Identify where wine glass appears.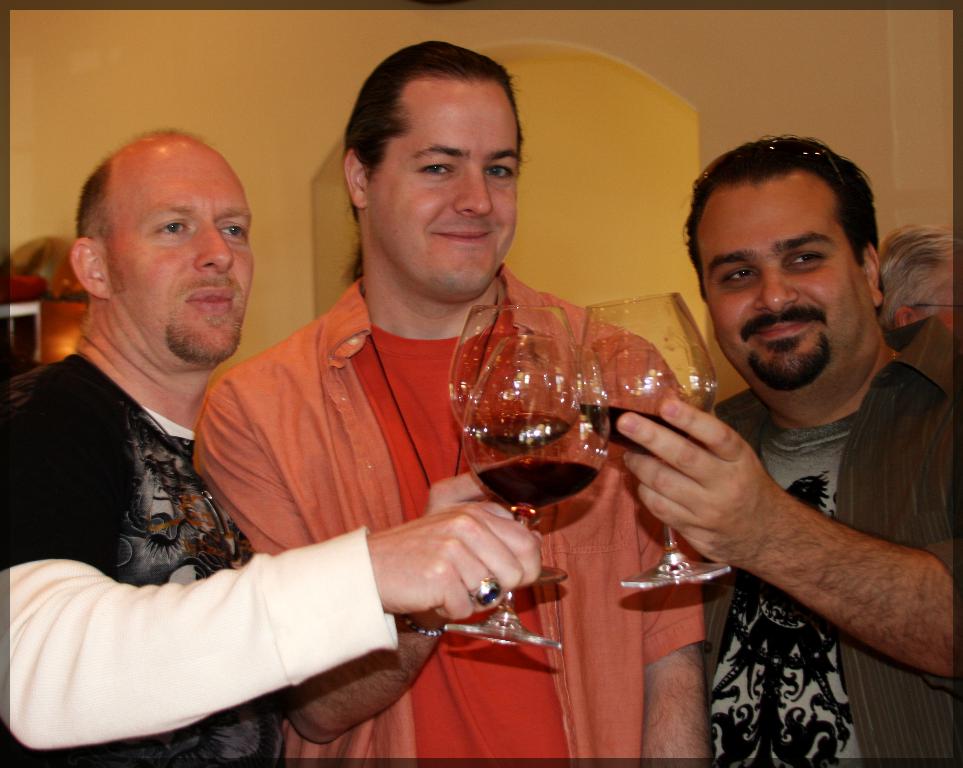
Appears at (575, 296, 717, 587).
